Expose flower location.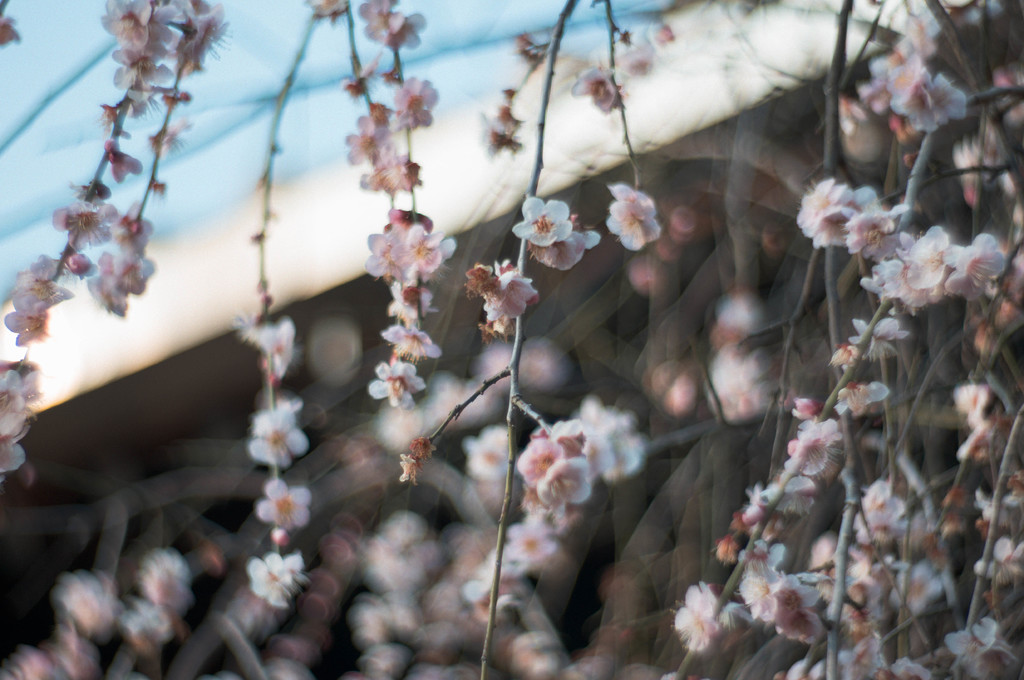
Exposed at box=[248, 542, 311, 610].
